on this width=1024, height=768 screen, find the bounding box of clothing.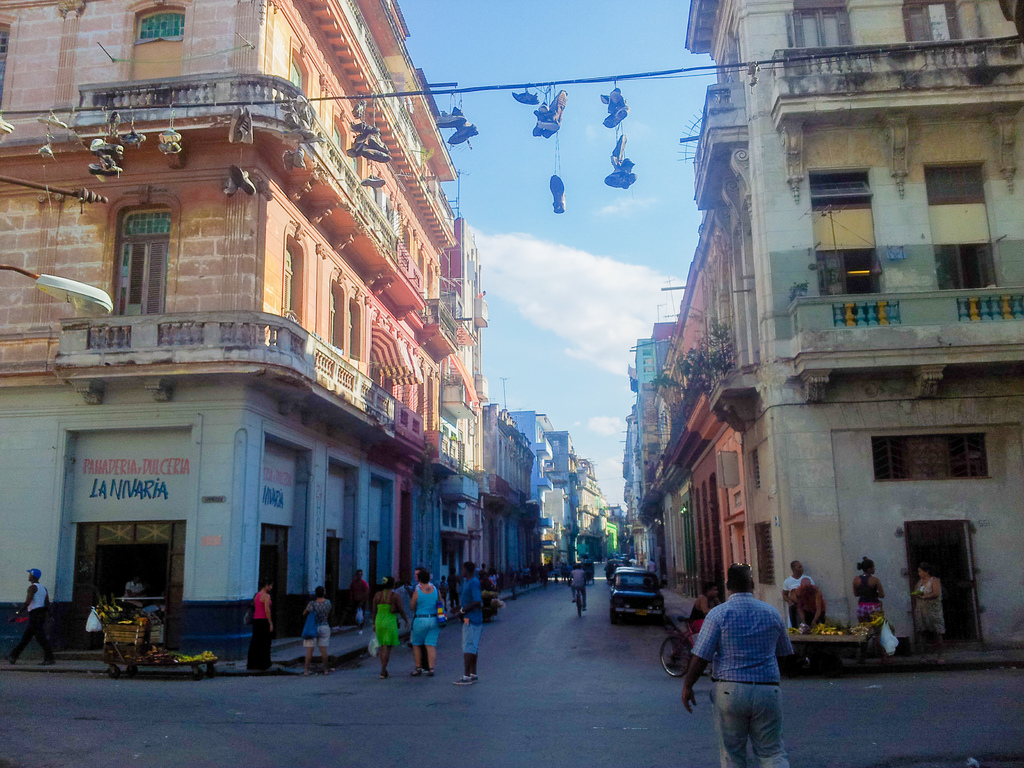
Bounding box: 121,580,142,598.
